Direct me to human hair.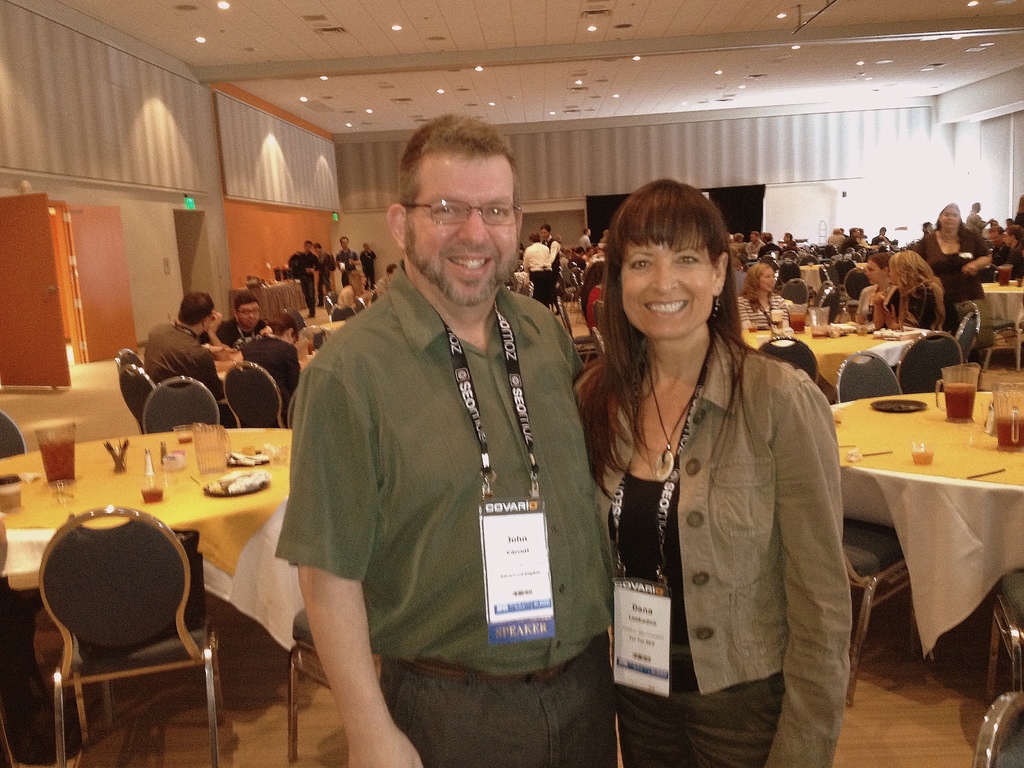
Direction: pyautogui.locateOnScreen(891, 250, 943, 326).
